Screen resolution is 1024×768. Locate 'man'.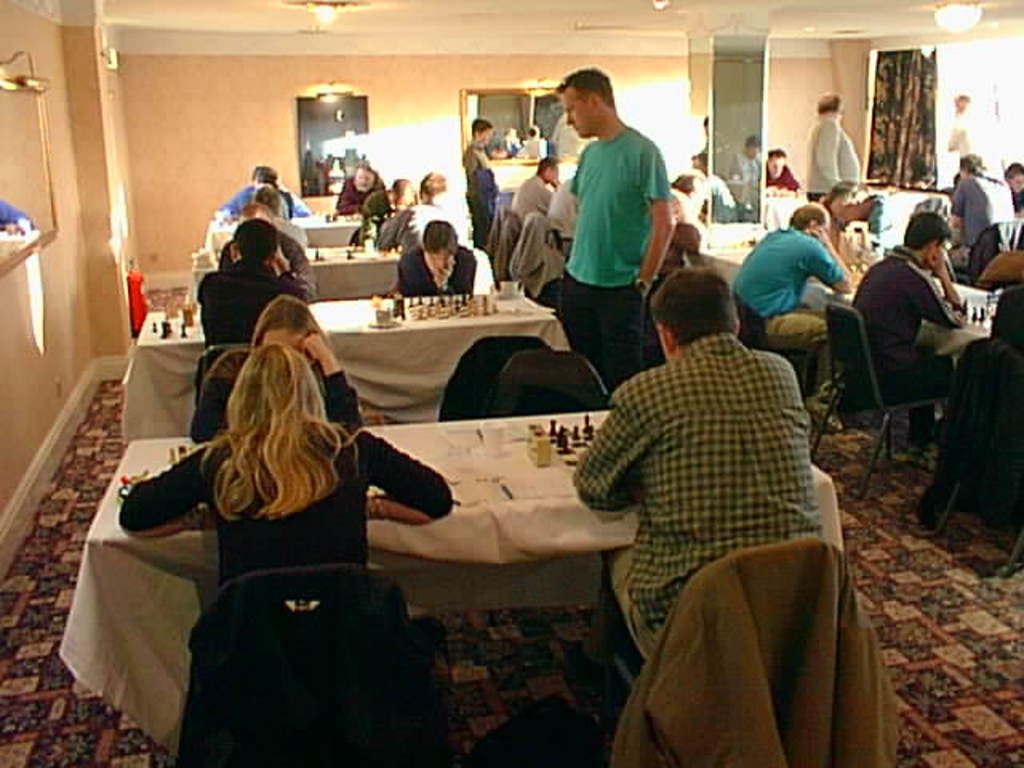
(253, 184, 306, 248).
